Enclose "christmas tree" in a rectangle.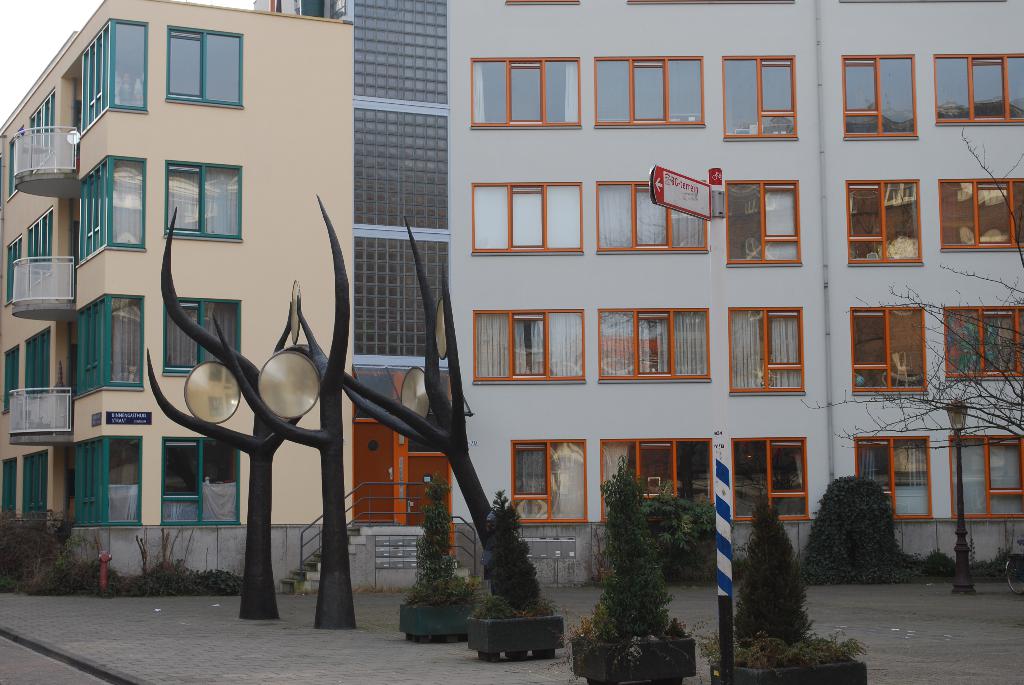
<region>484, 485, 545, 611</region>.
